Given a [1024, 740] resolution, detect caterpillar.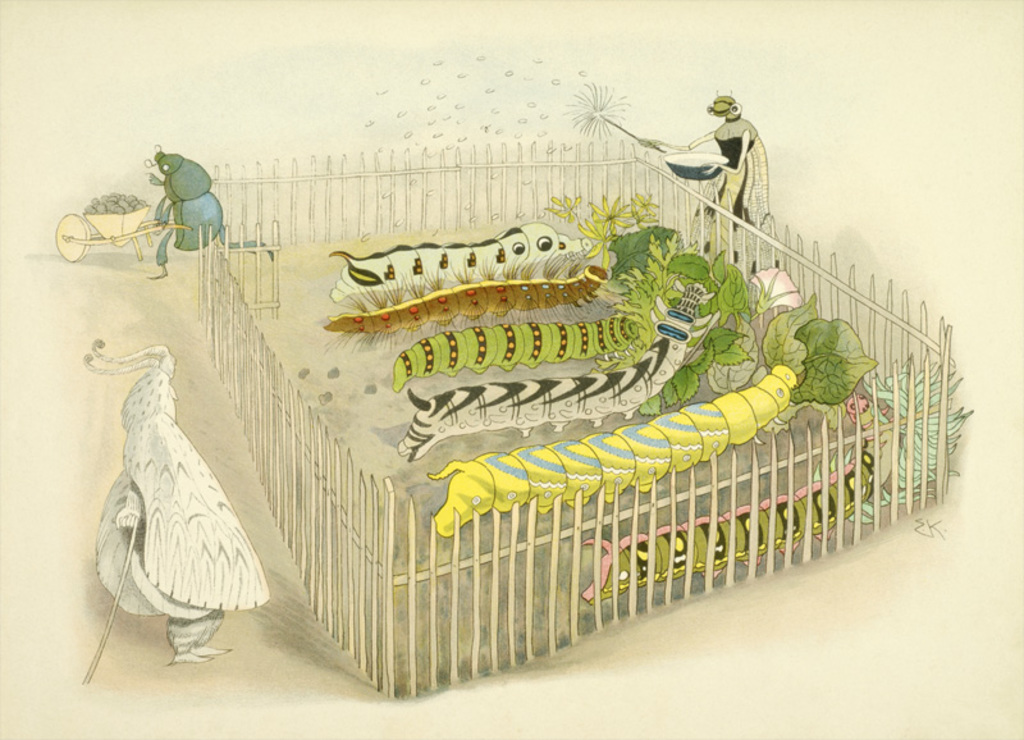
detection(396, 303, 649, 371).
